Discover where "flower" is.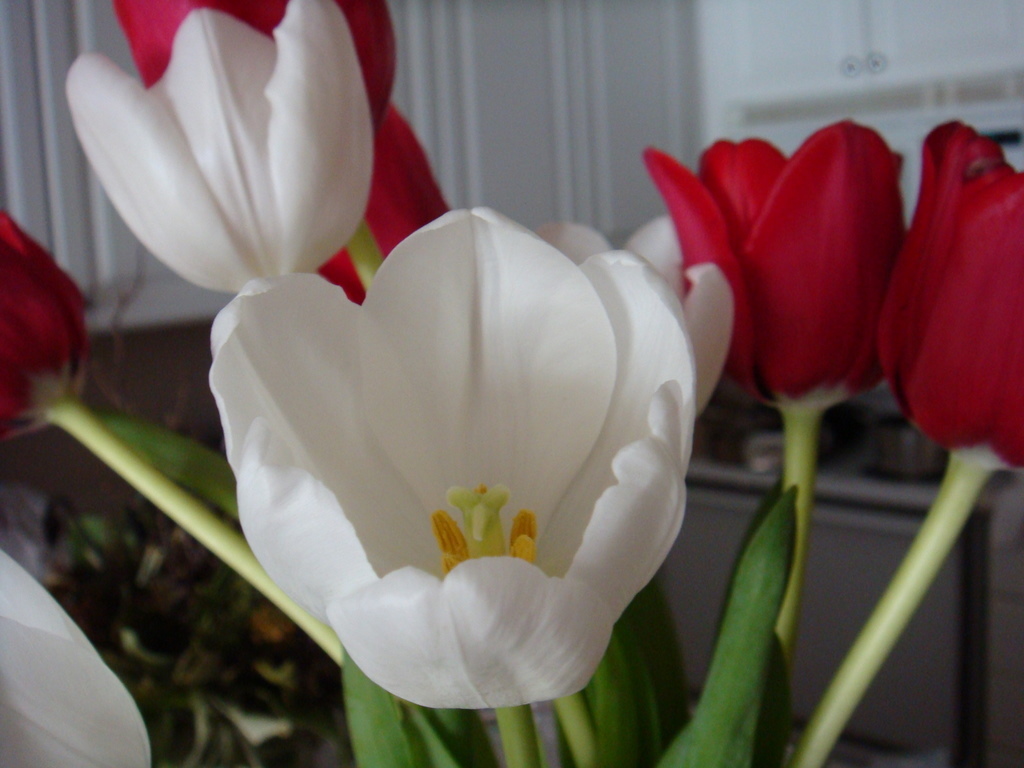
Discovered at rect(114, 0, 395, 143).
